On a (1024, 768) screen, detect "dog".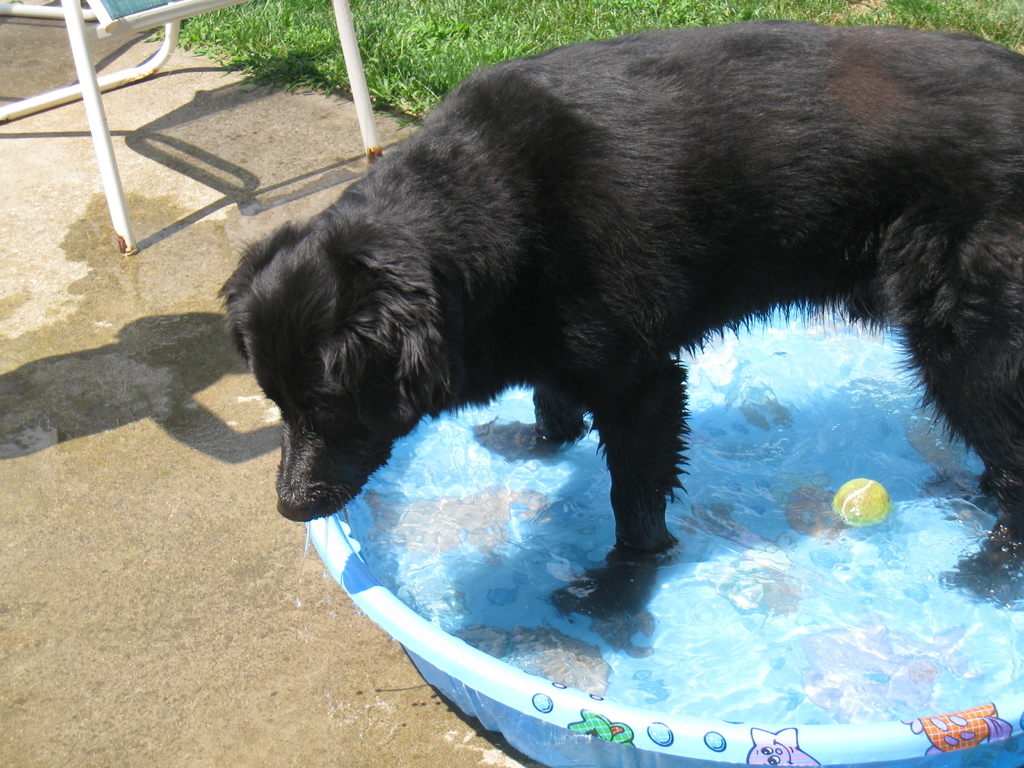
(x1=216, y1=24, x2=1023, y2=616).
